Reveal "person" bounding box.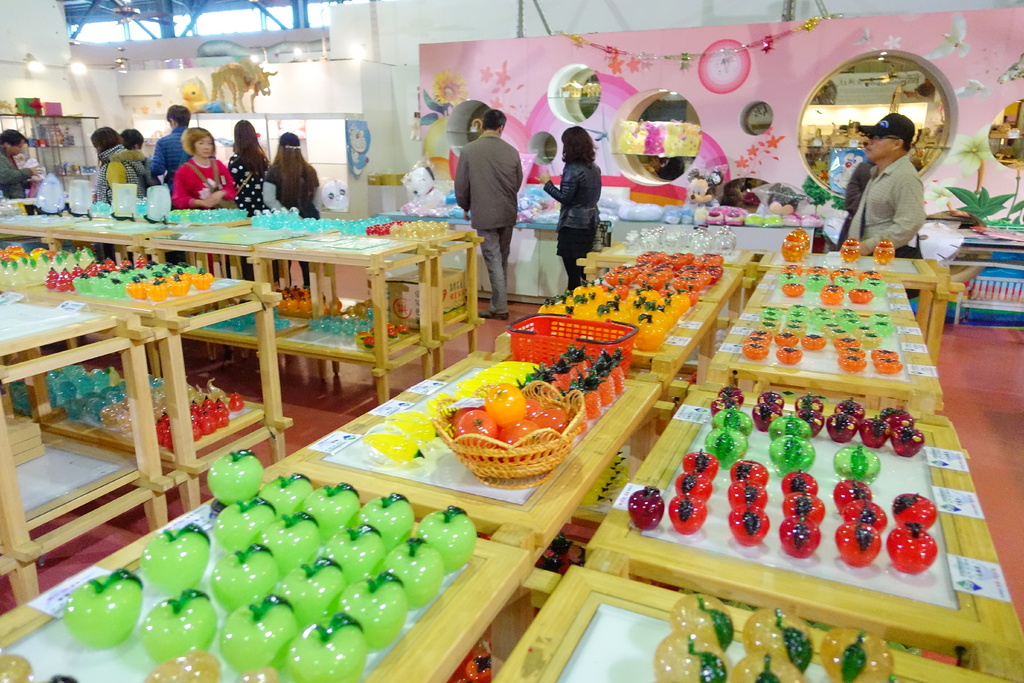
Revealed: 840,114,928,254.
